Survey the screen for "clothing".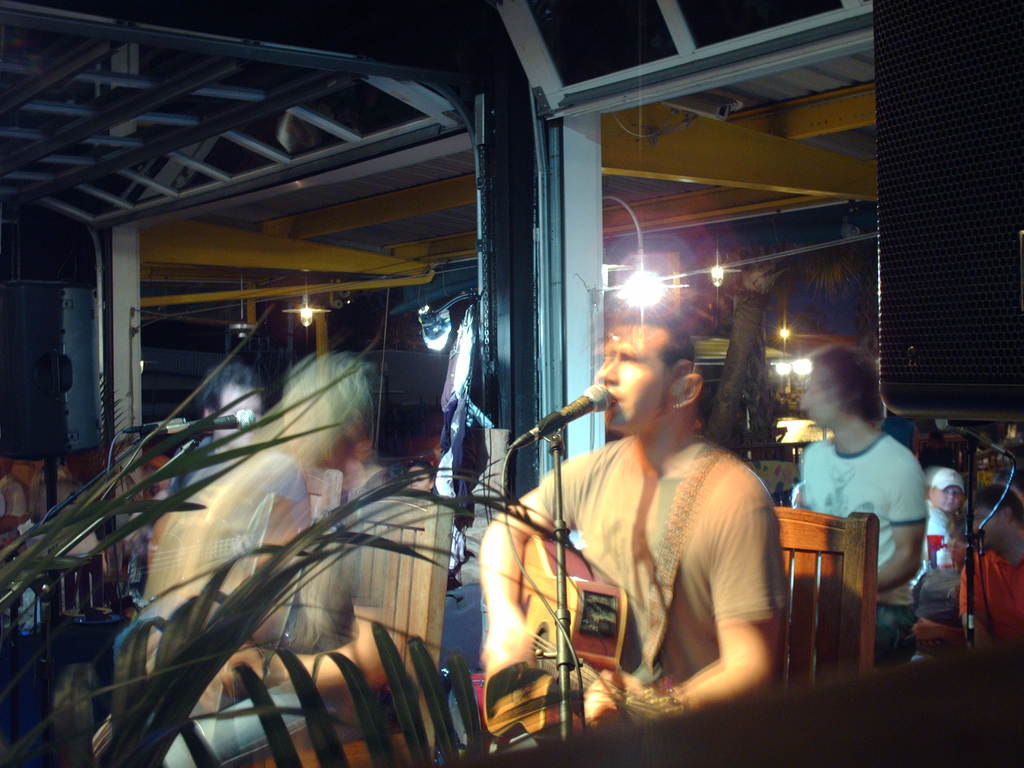
Survey found: <box>794,425,913,660</box>.
